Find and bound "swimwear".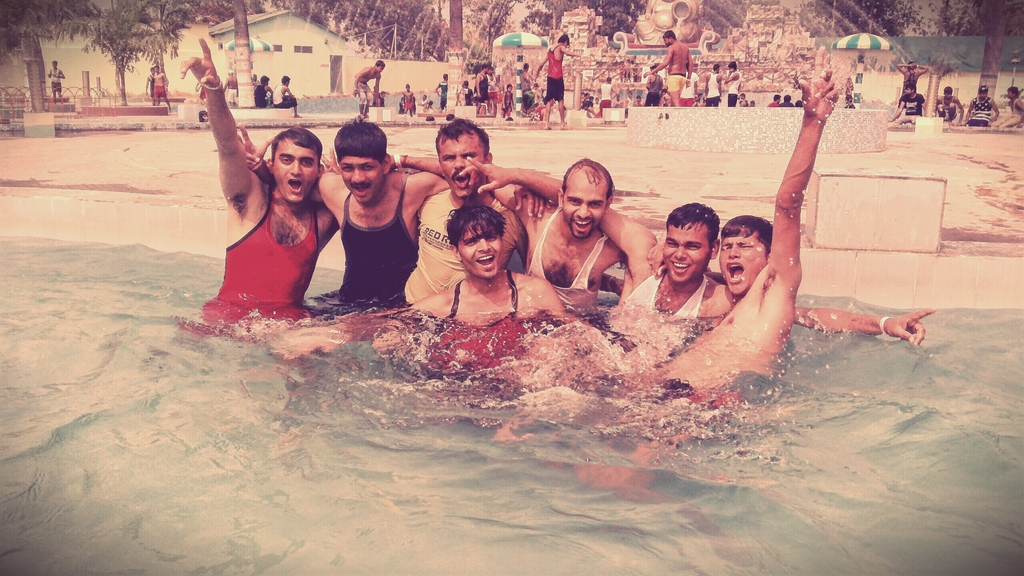
Bound: region(727, 71, 741, 106).
